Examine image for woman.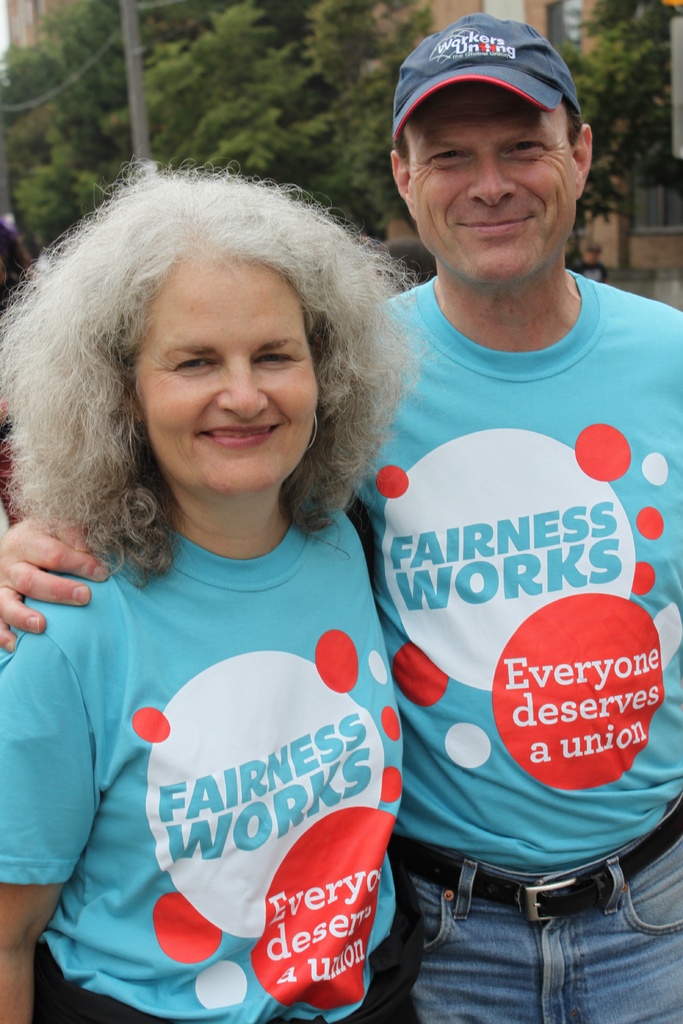
Examination result: left=0, top=143, right=415, bottom=1023.
